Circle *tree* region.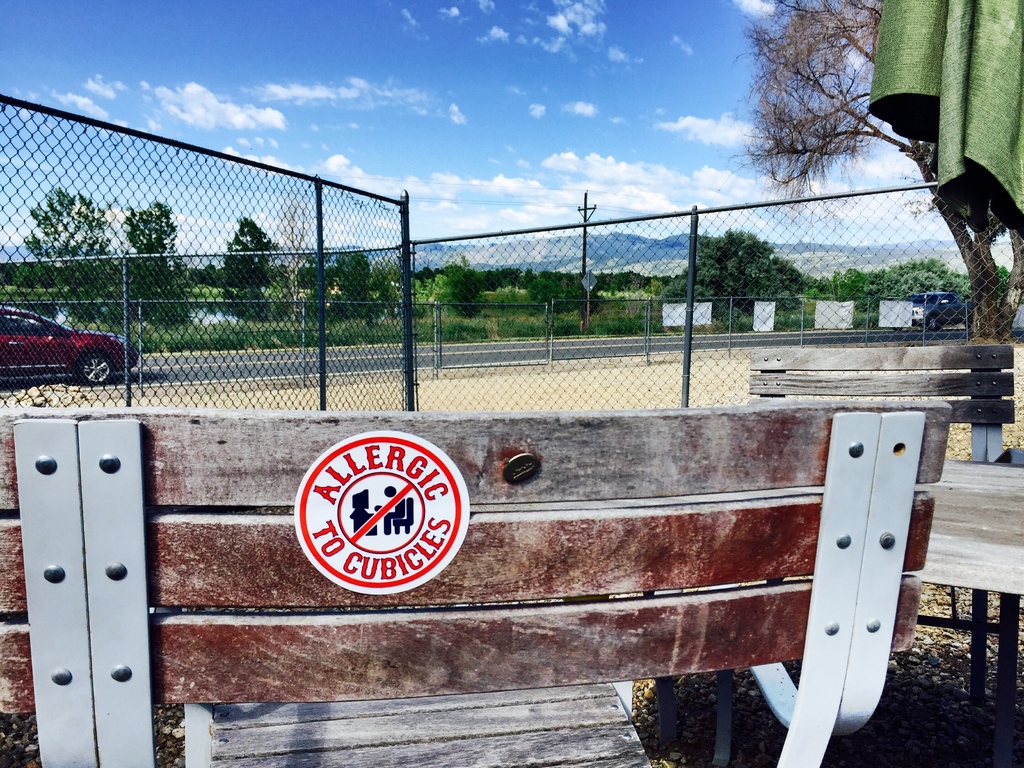
Region: region(218, 216, 279, 287).
